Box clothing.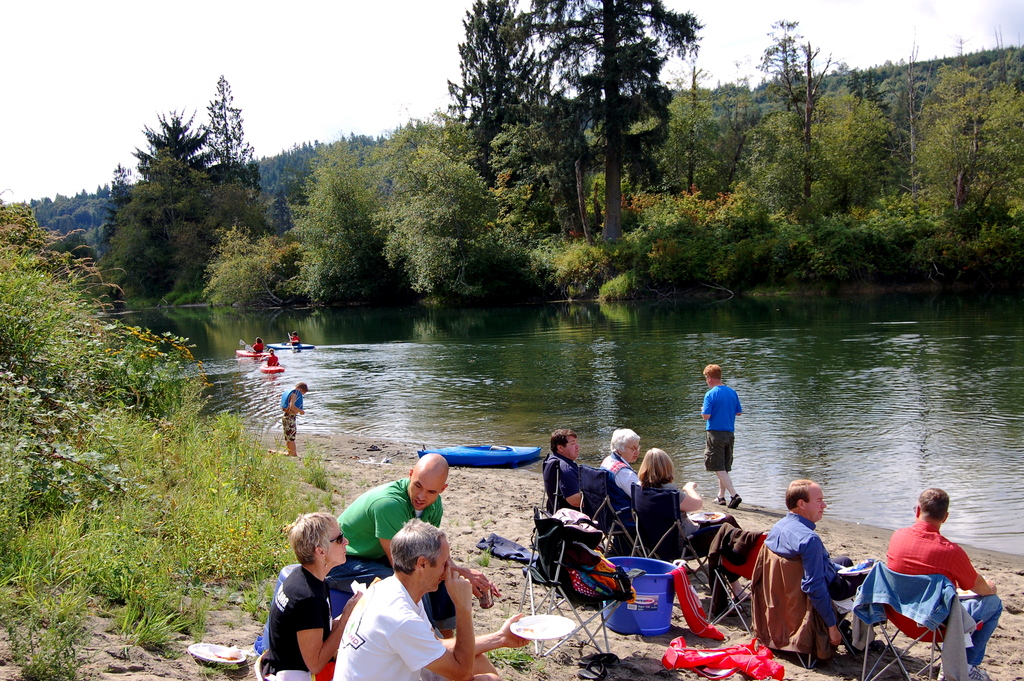
547/454/584/496.
